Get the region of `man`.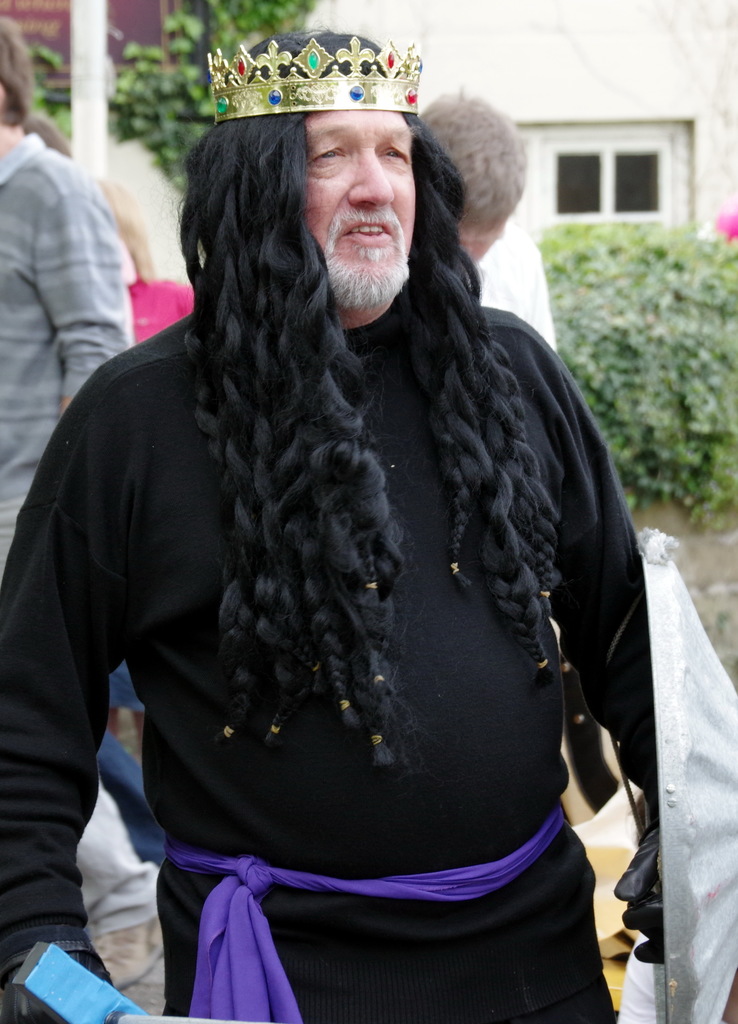
410, 83, 556, 356.
